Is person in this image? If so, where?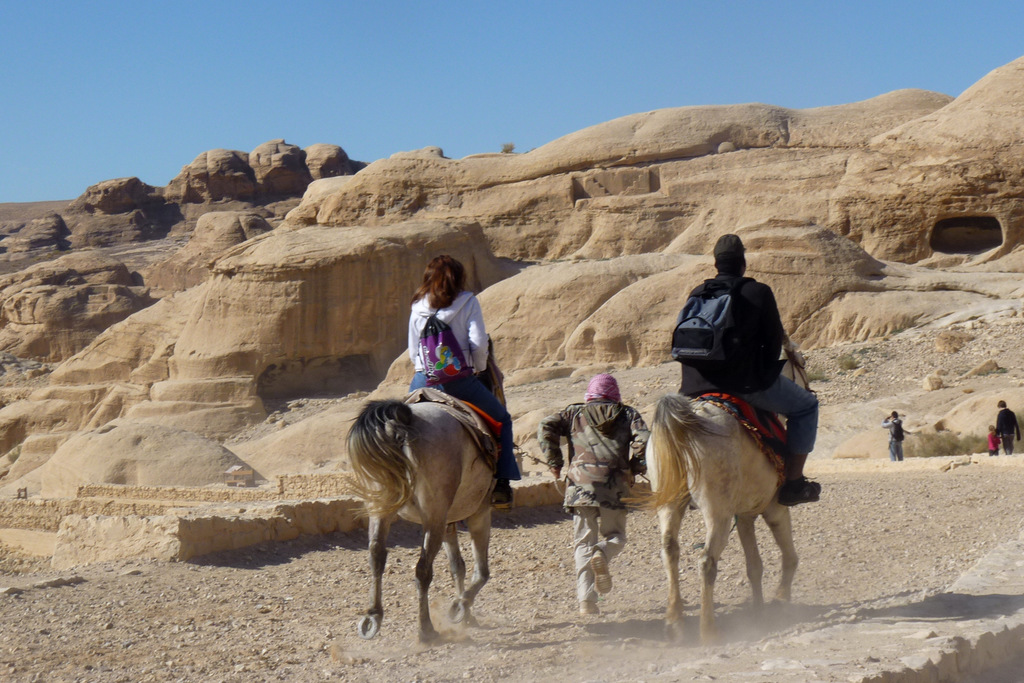
Yes, at region(996, 401, 1023, 460).
